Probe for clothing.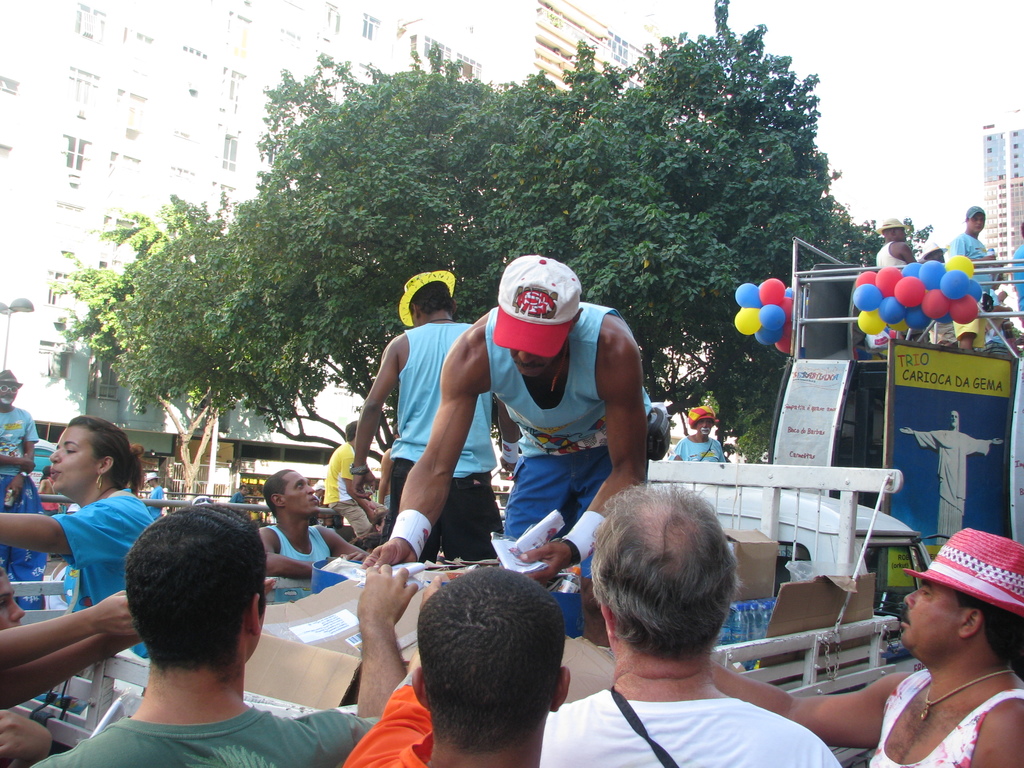
Probe result: (258,516,337,579).
